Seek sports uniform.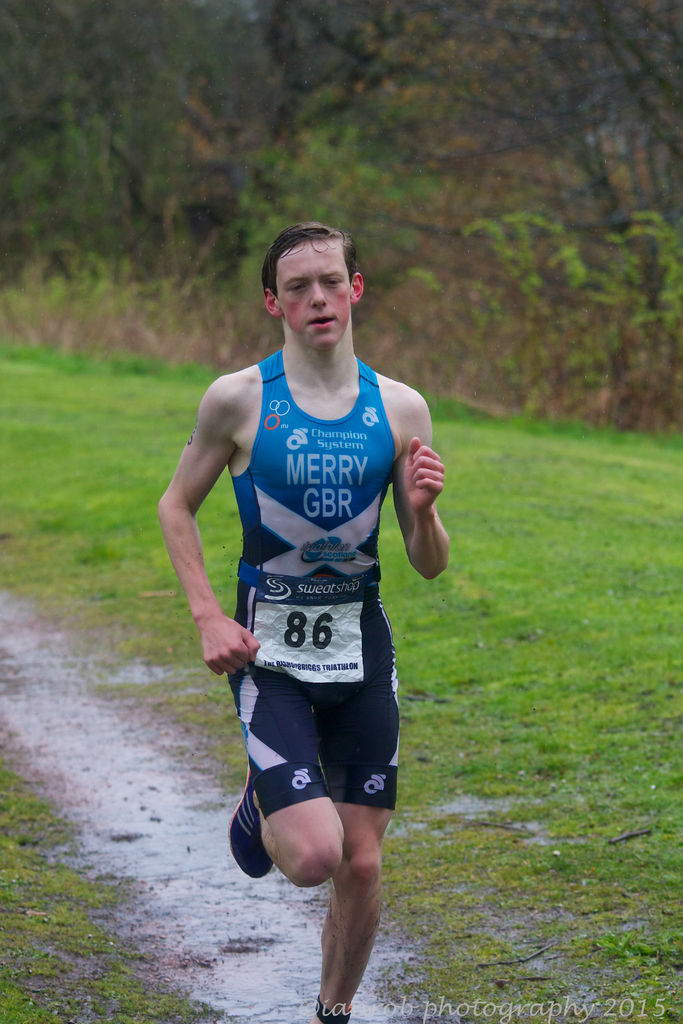
select_region(226, 348, 395, 1023).
